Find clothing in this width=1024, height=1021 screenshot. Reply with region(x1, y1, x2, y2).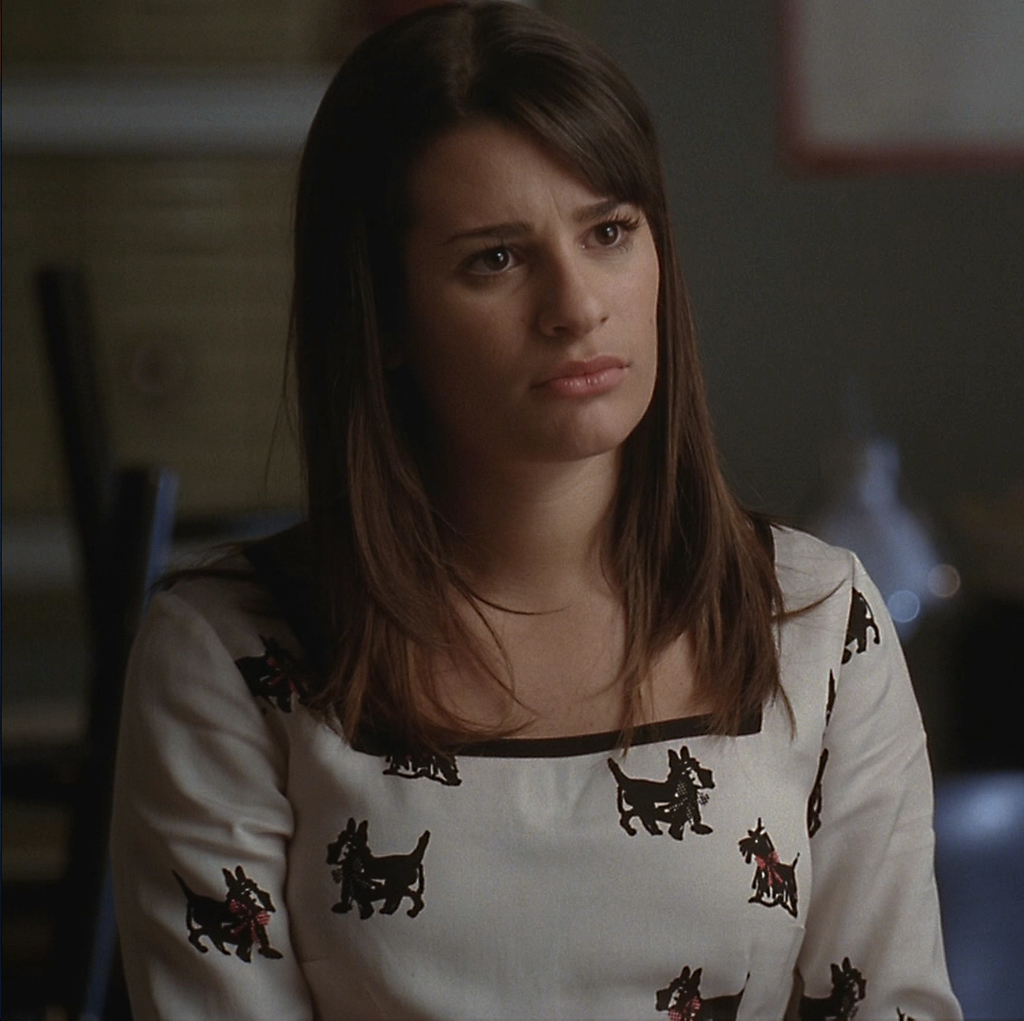
region(162, 569, 931, 985).
